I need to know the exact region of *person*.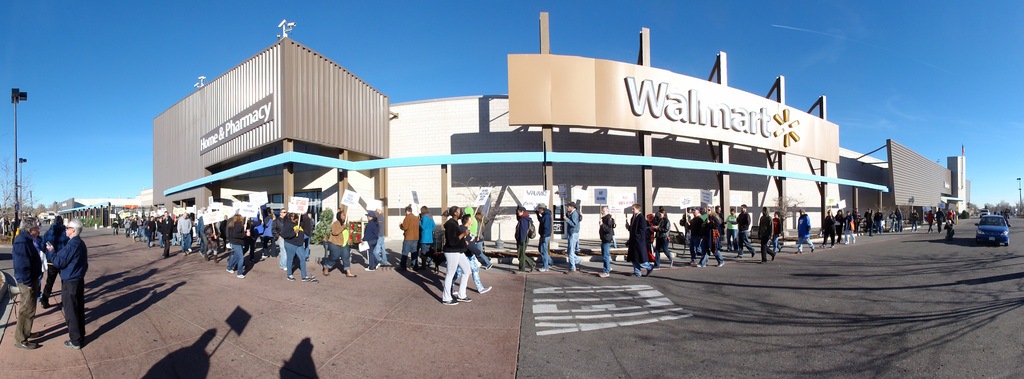
Region: (x1=359, y1=209, x2=384, y2=273).
